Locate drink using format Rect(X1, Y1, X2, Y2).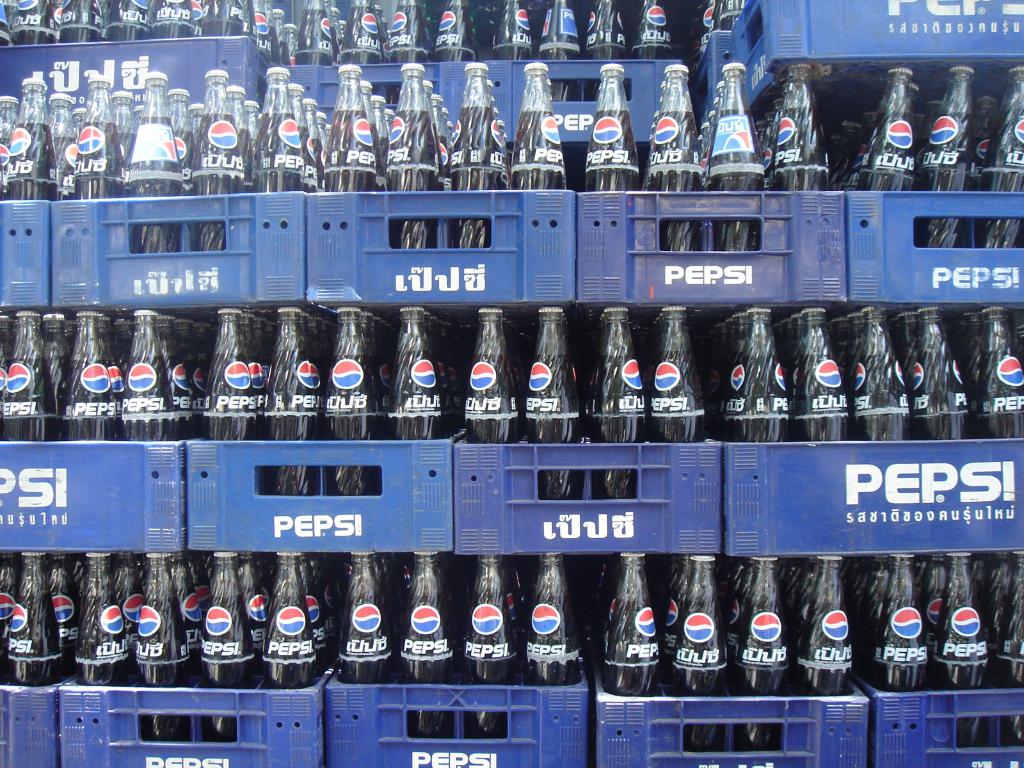
Rect(538, 0, 582, 58).
